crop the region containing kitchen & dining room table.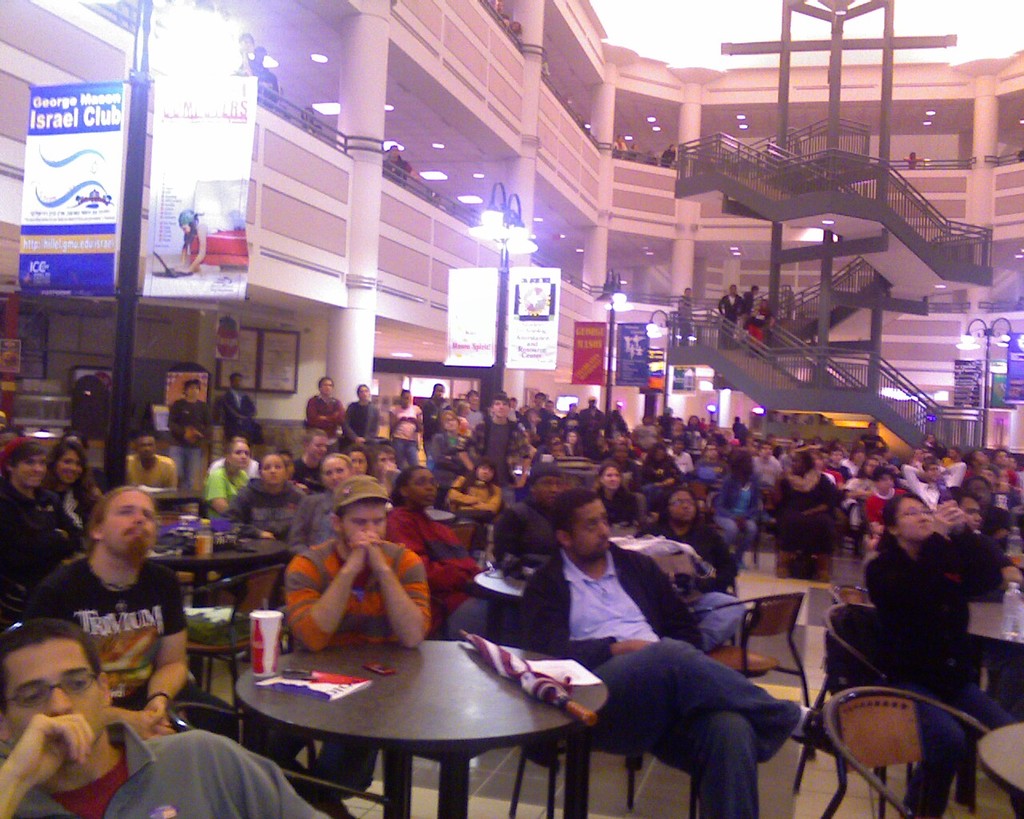
Crop region: box(232, 634, 598, 817).
